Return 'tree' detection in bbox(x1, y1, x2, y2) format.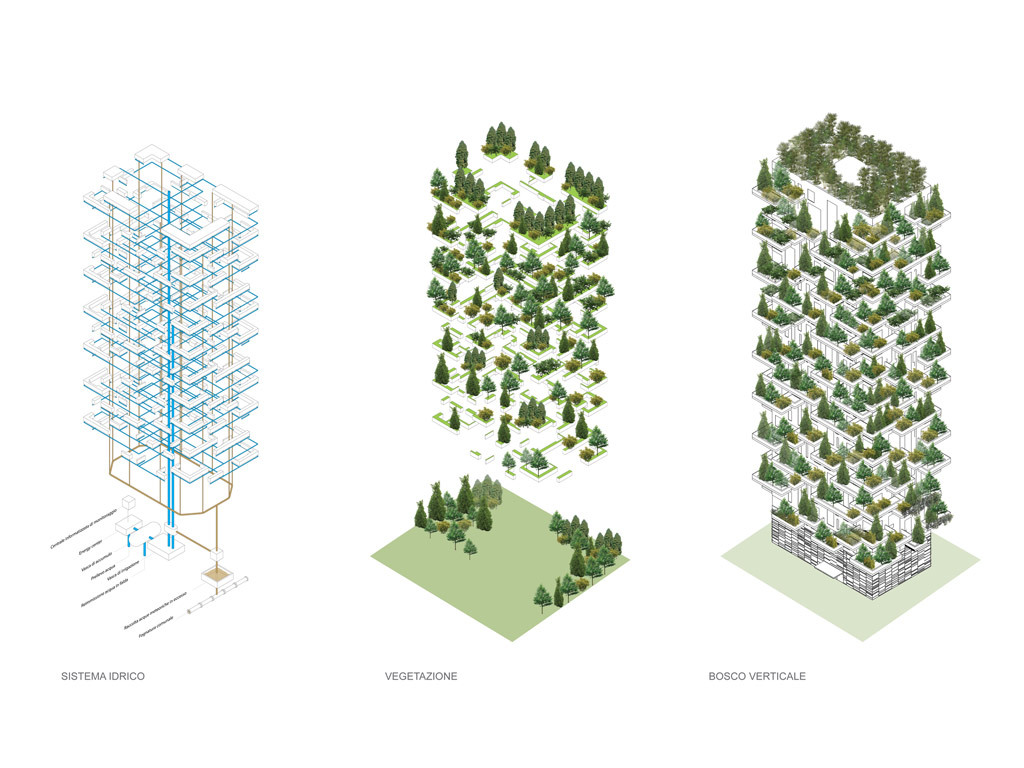
bbox(814, 271, 868, 301).
